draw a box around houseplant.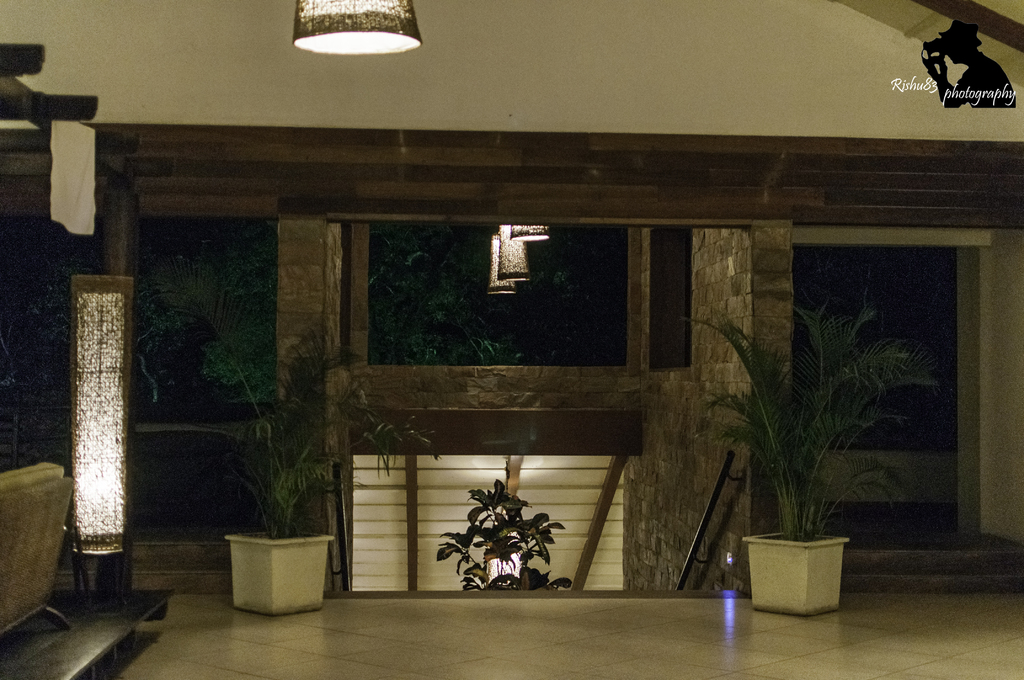
[left=440, top=482, right=601, bottom=590].
